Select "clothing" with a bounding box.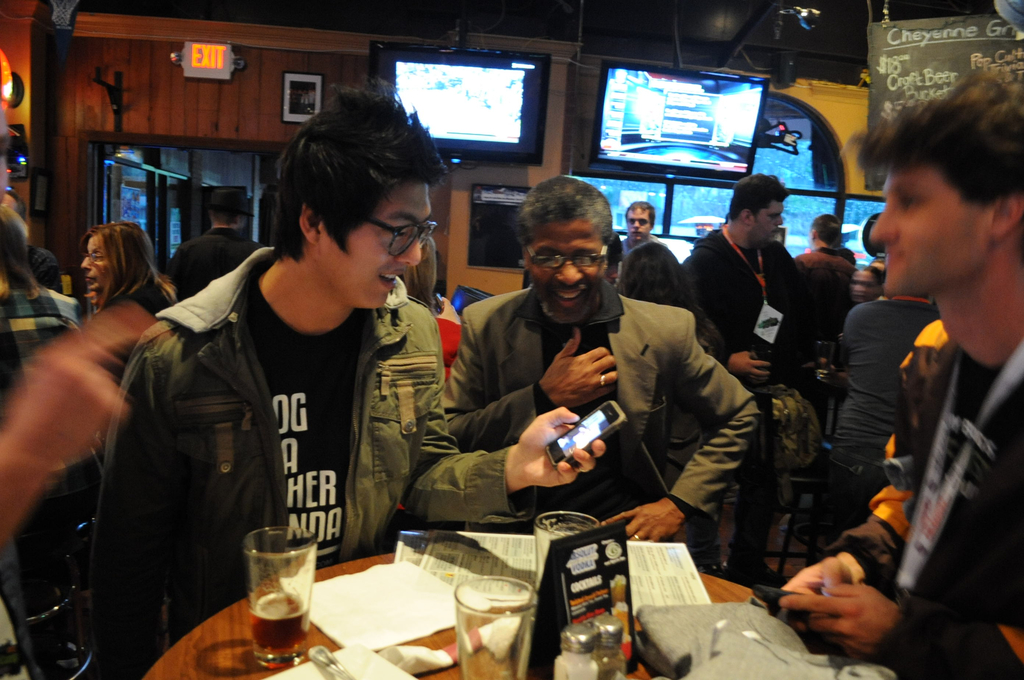
BBox(679, 209, 810, 547).
